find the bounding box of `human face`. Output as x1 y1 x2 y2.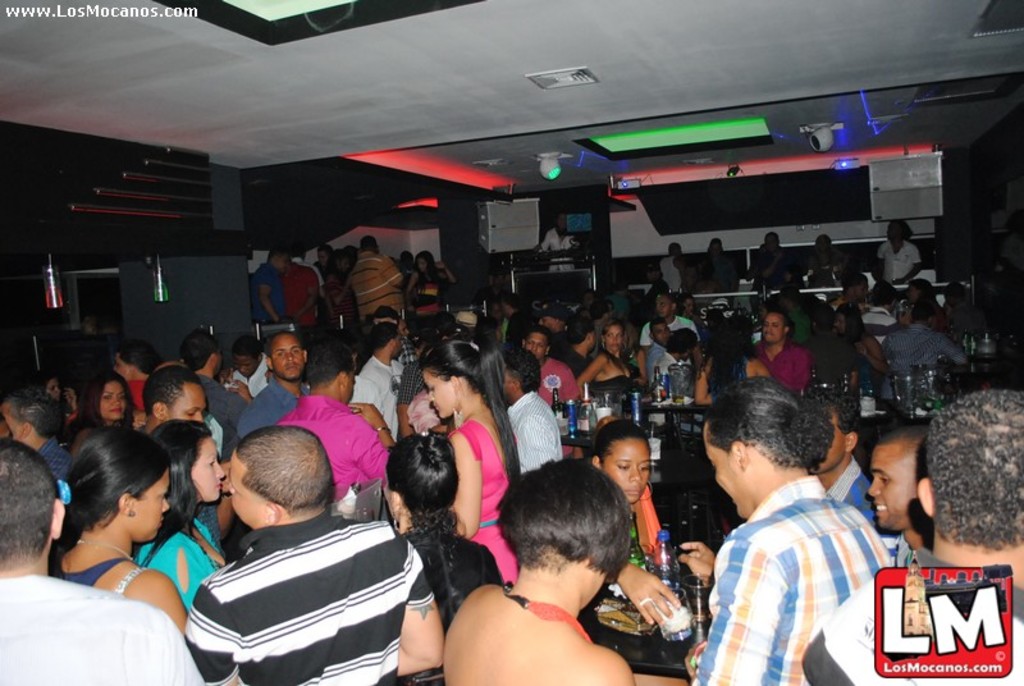
602 440 652 504.
